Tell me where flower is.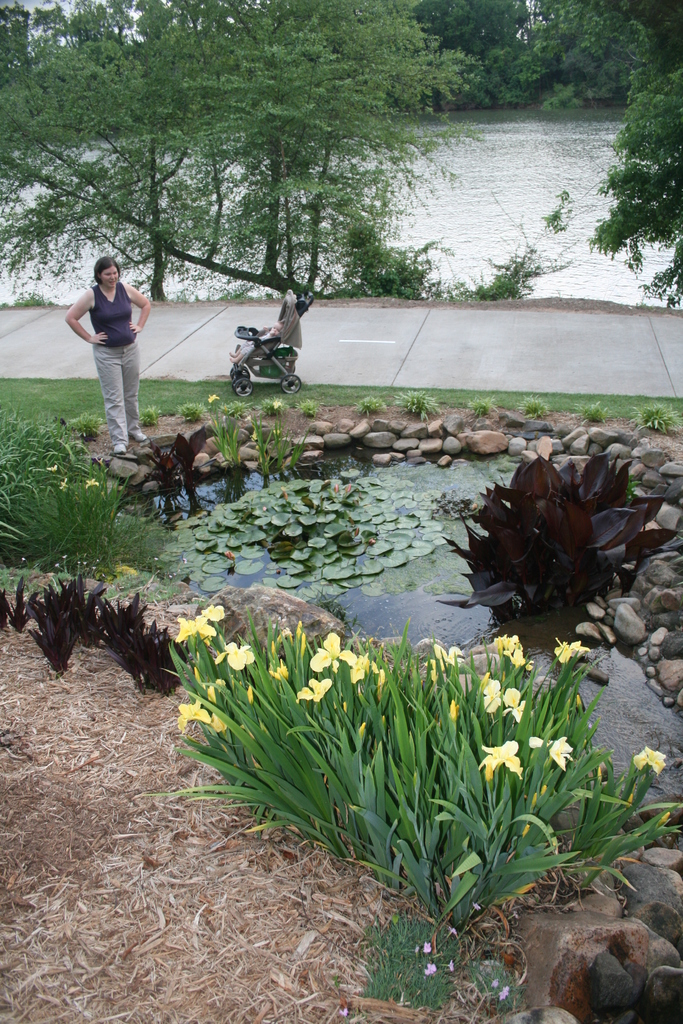
flower is at select_region(551, 637, 586, 665).
